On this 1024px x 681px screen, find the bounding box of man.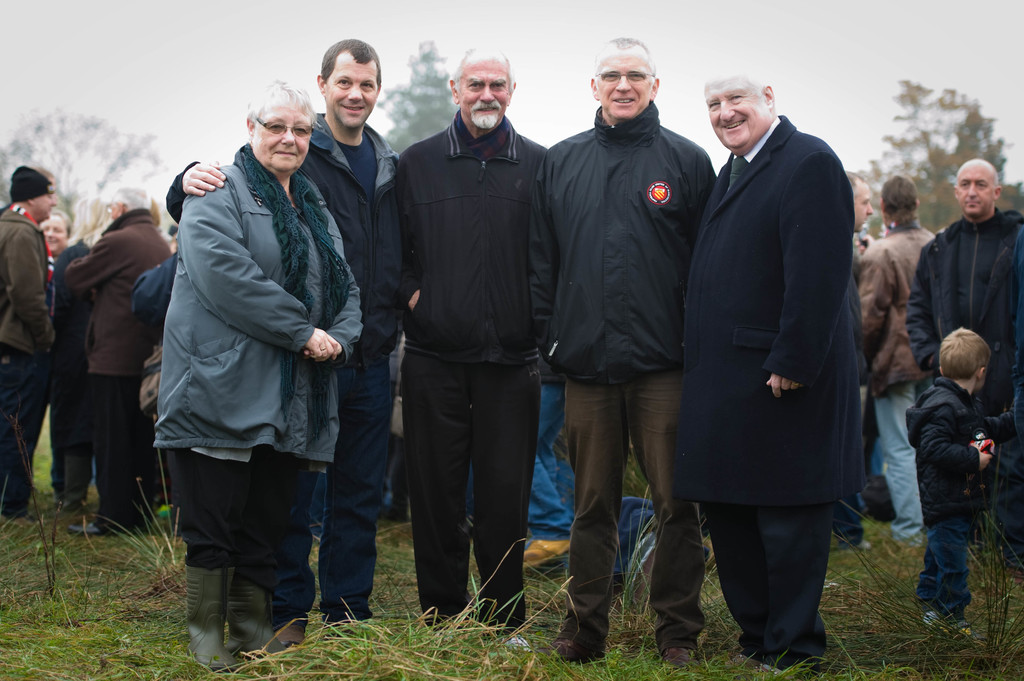
Bounding box: box=[680, 70, 854, 671].
